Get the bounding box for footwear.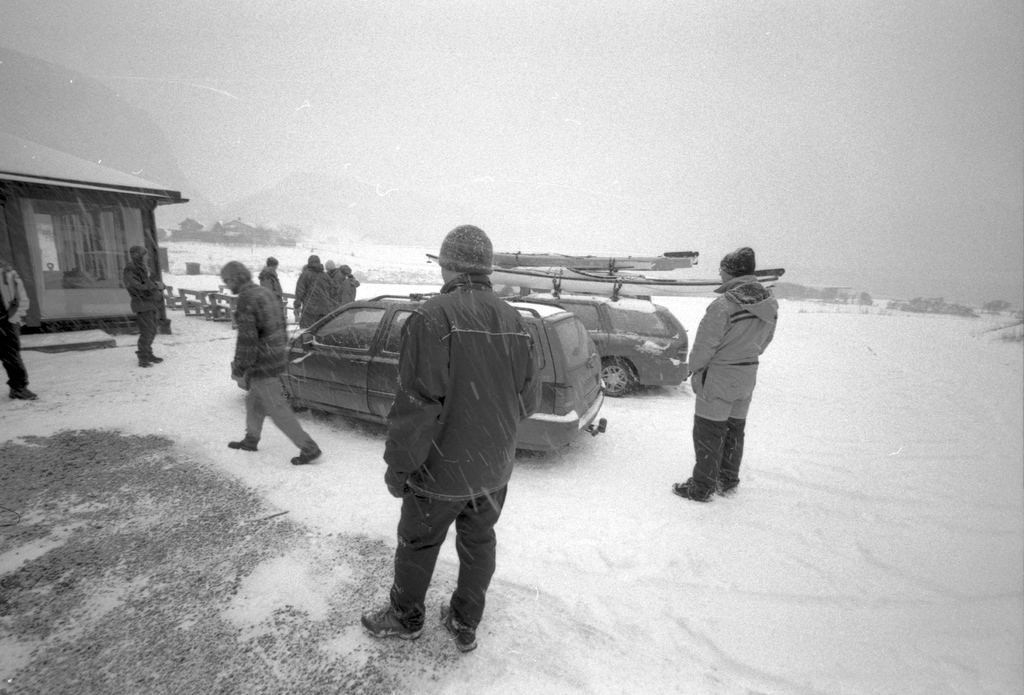
224/437/254/452.
